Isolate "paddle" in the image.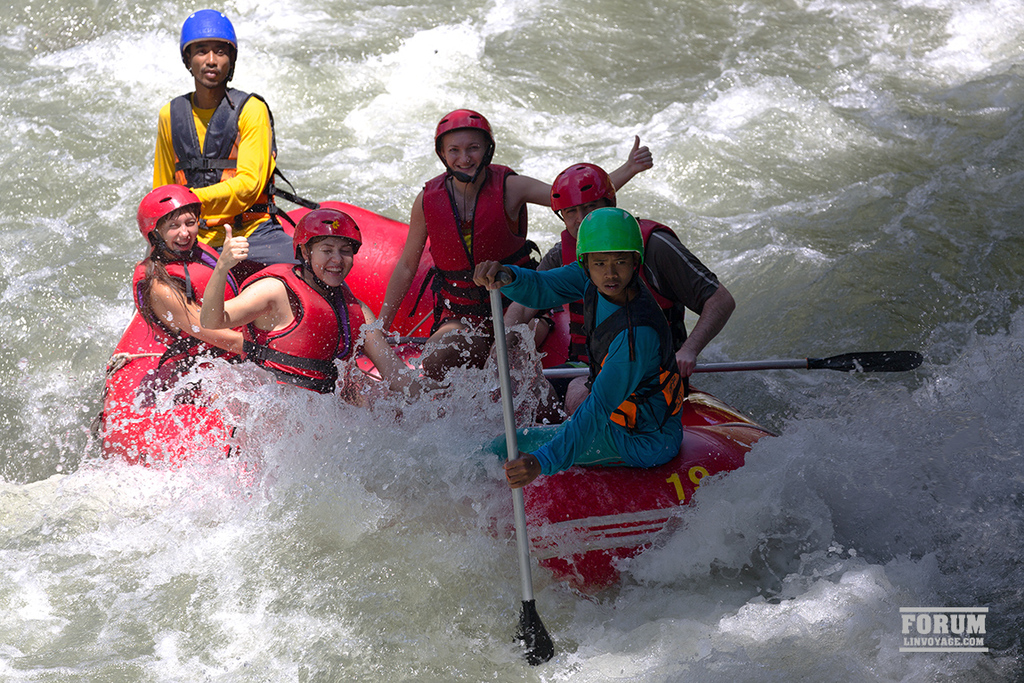
Isolated region: [537,349,923,379].
